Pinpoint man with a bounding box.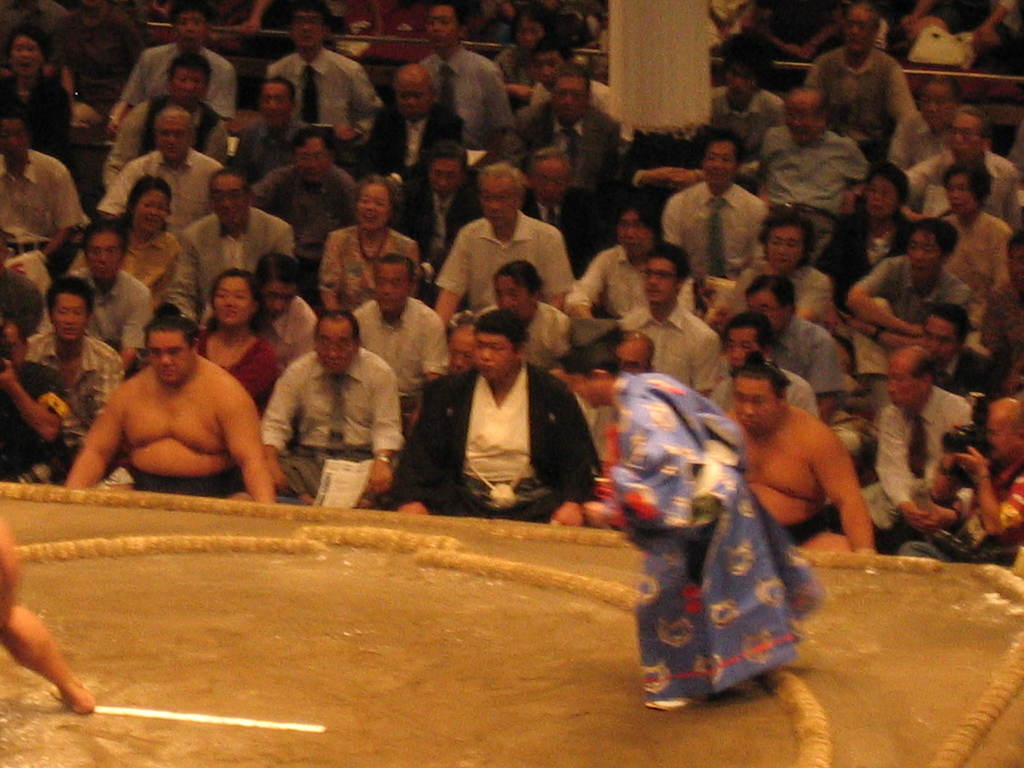
406 312 601 527.
